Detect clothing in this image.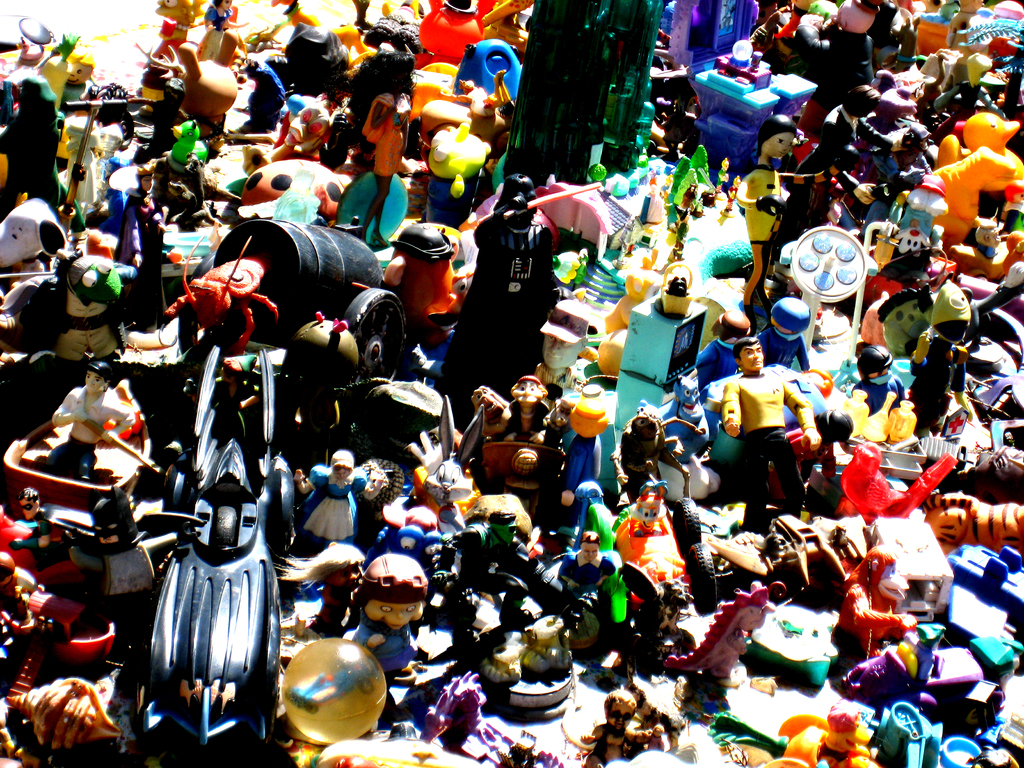
Detection: 739 161 784 249.
